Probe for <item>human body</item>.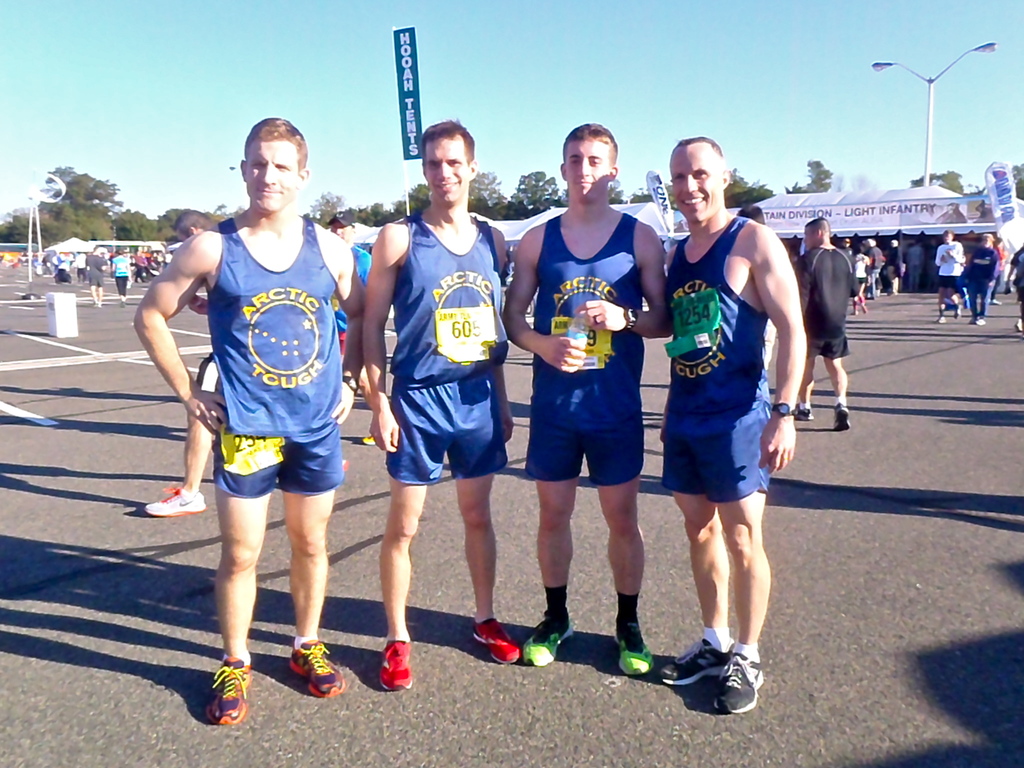
Probe result: box(84, 246, 104, 303).
